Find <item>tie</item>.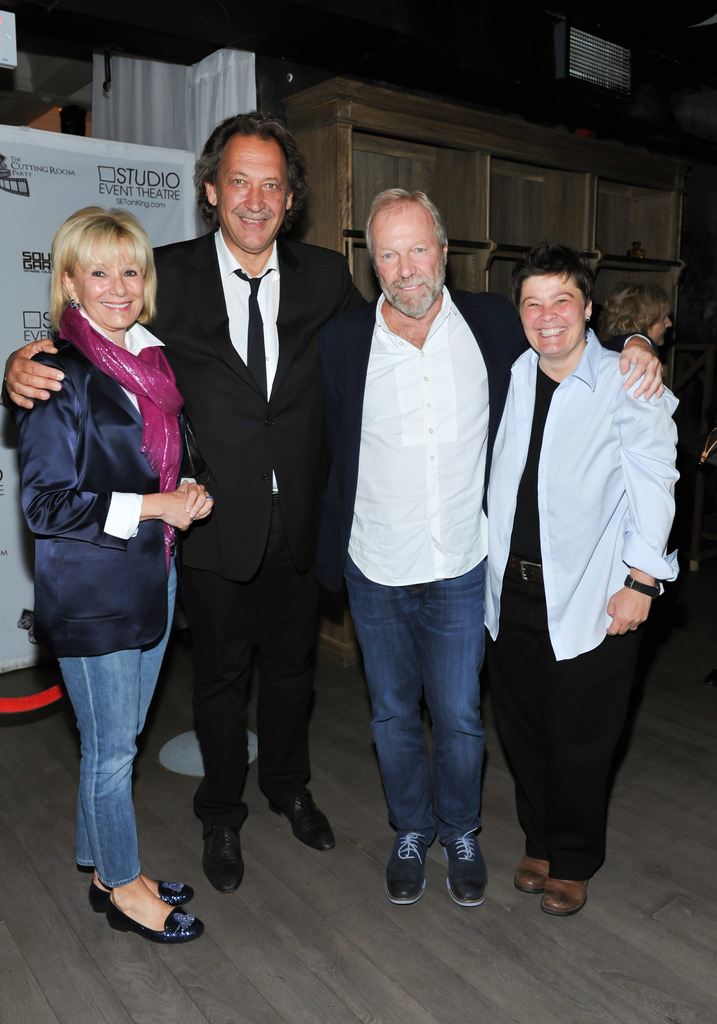
detection(230, 267, 270, 405).
